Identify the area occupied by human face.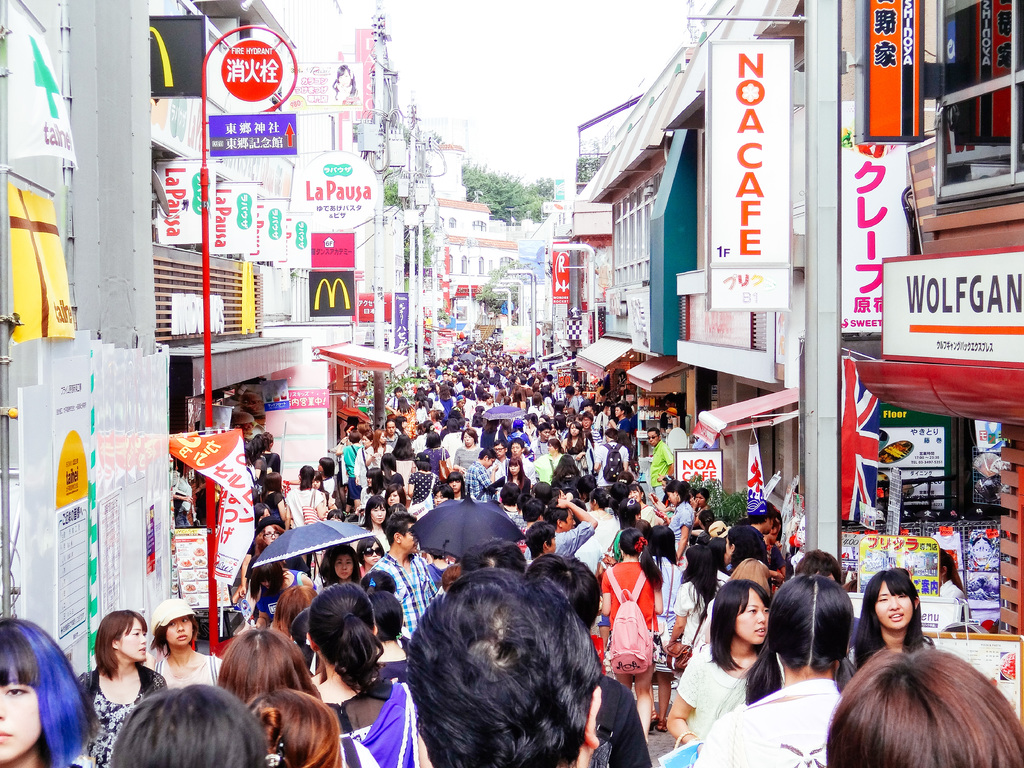
Area: [x1=561, y1=511, x2=575, y2=532].
